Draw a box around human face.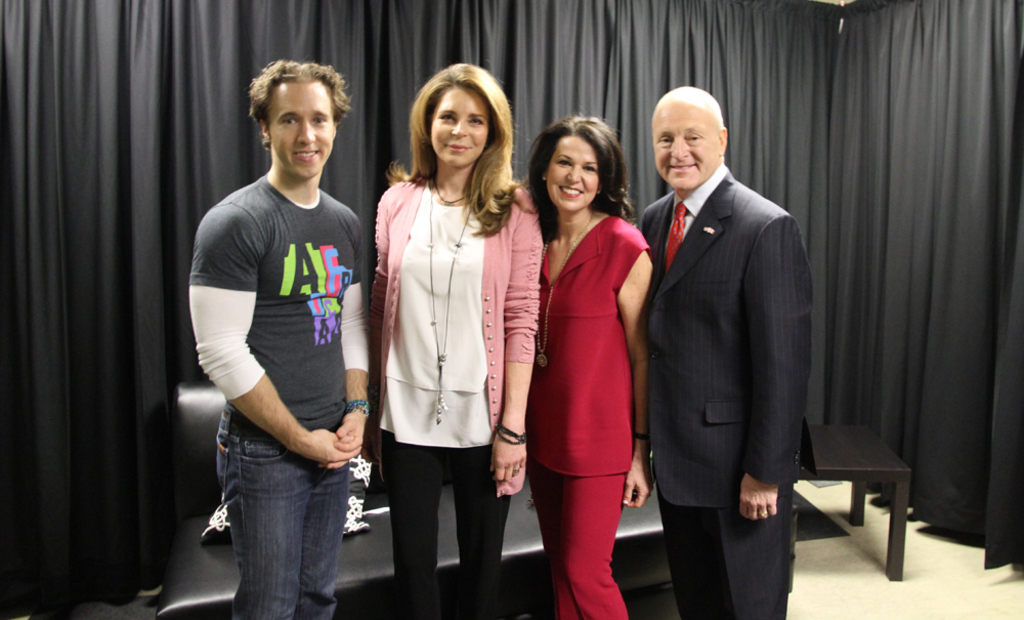
l=653, t=100, r=721, b=193.
